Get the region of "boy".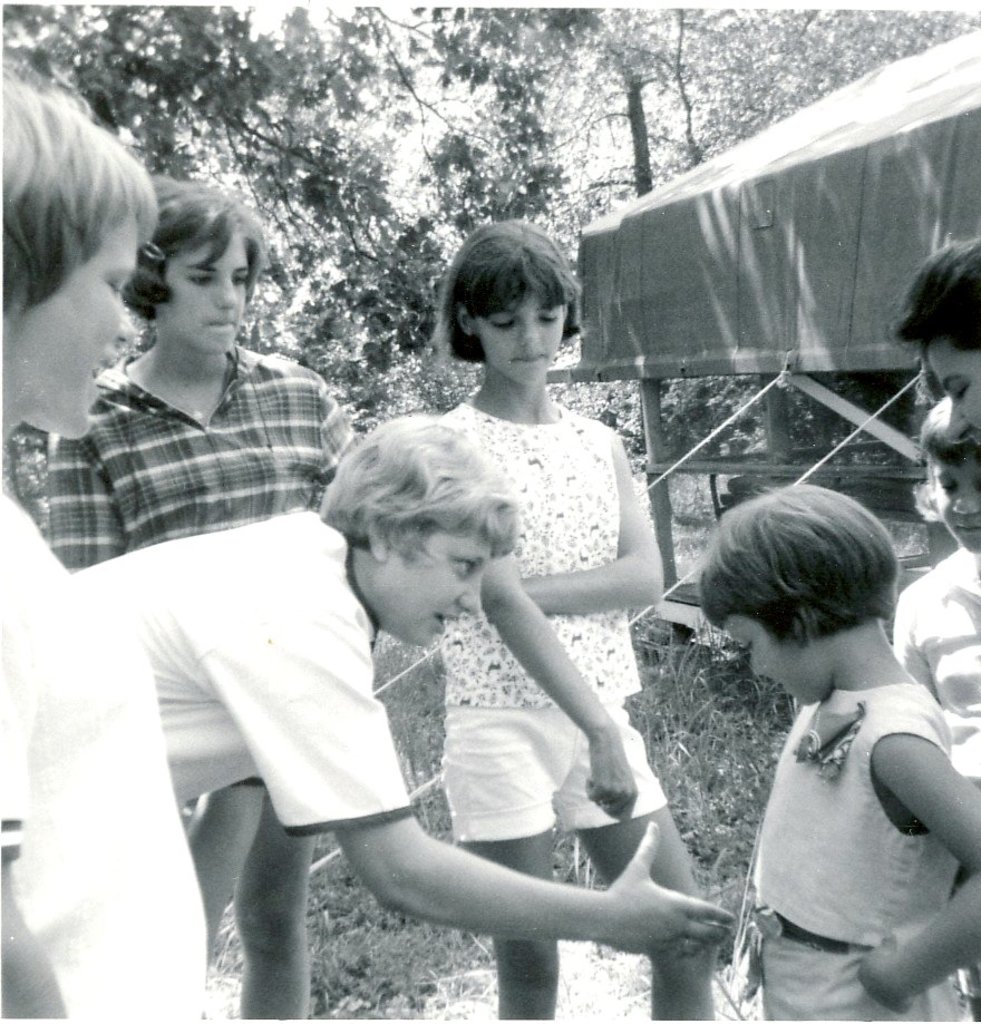
[x1=69, y1=410, x2=736, y2=955].
